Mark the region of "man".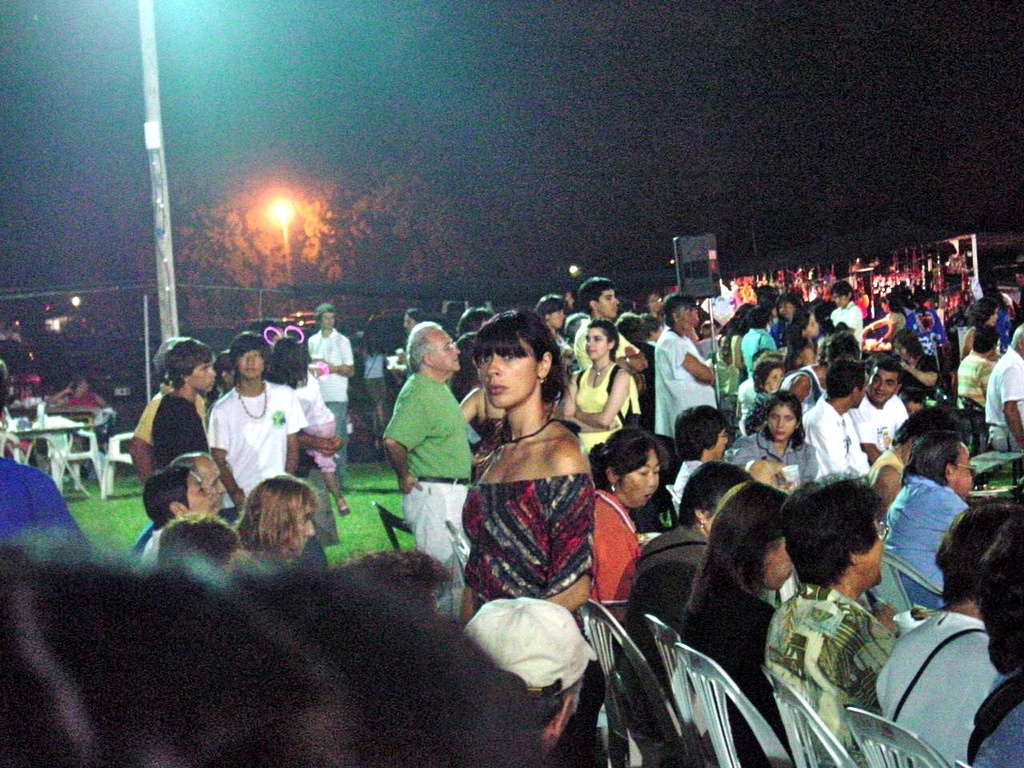
Region: bbox=[807, 358, 873, 484].
